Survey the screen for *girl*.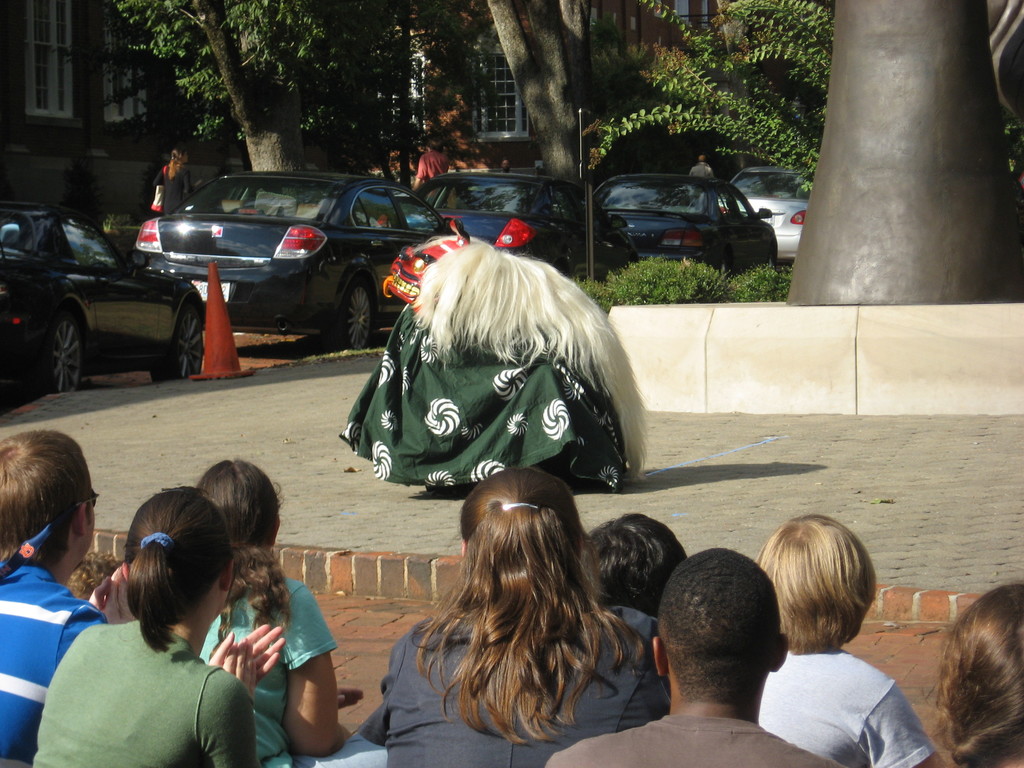
Survey found: (x1=31, y1=483, x2=254, y2=767).
